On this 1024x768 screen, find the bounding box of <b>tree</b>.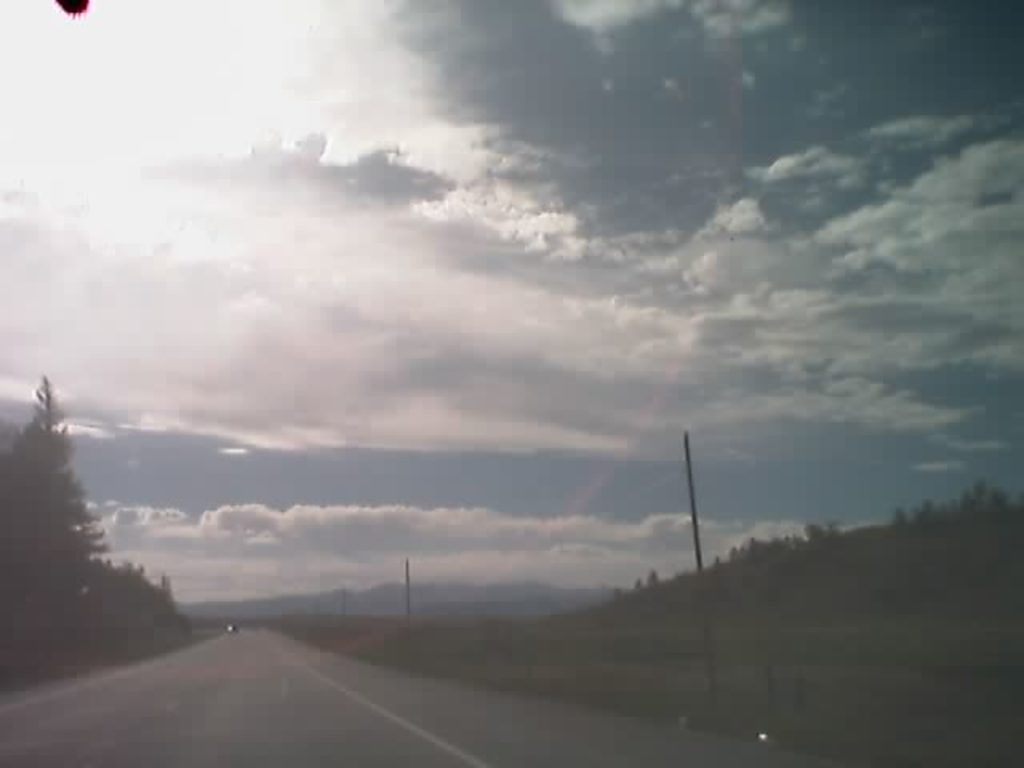
Bounding box: x1=2, y1=374, x2=115, y2=627.
